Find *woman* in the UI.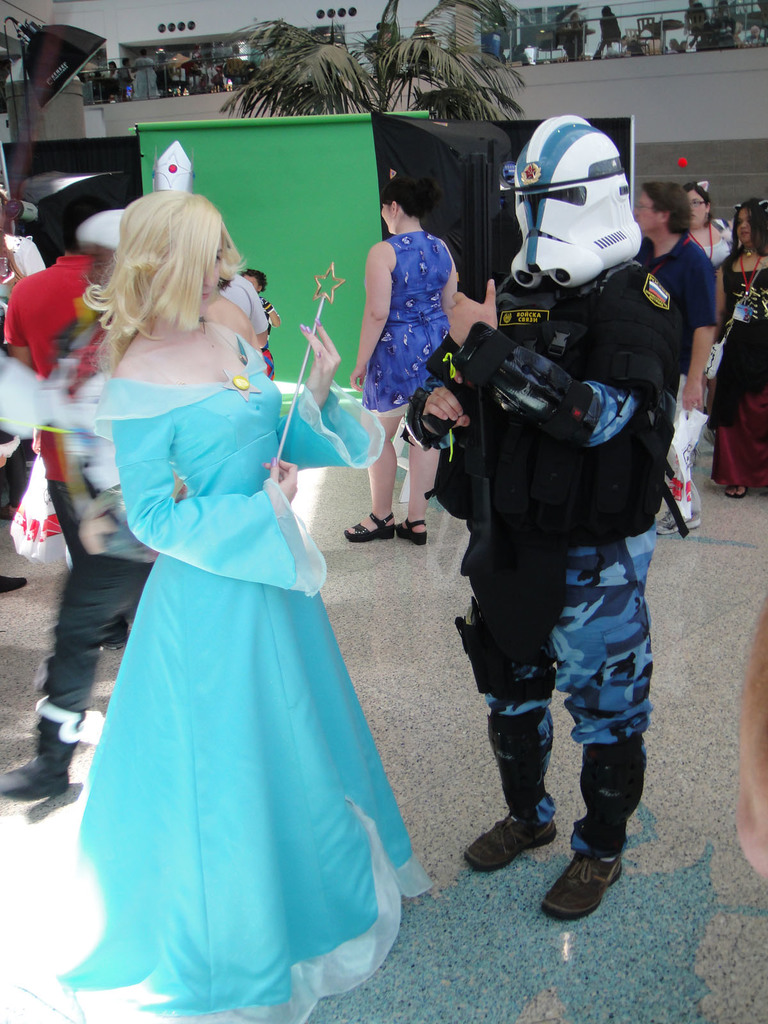
UI element at select_region(689, 180, 737, 456).
